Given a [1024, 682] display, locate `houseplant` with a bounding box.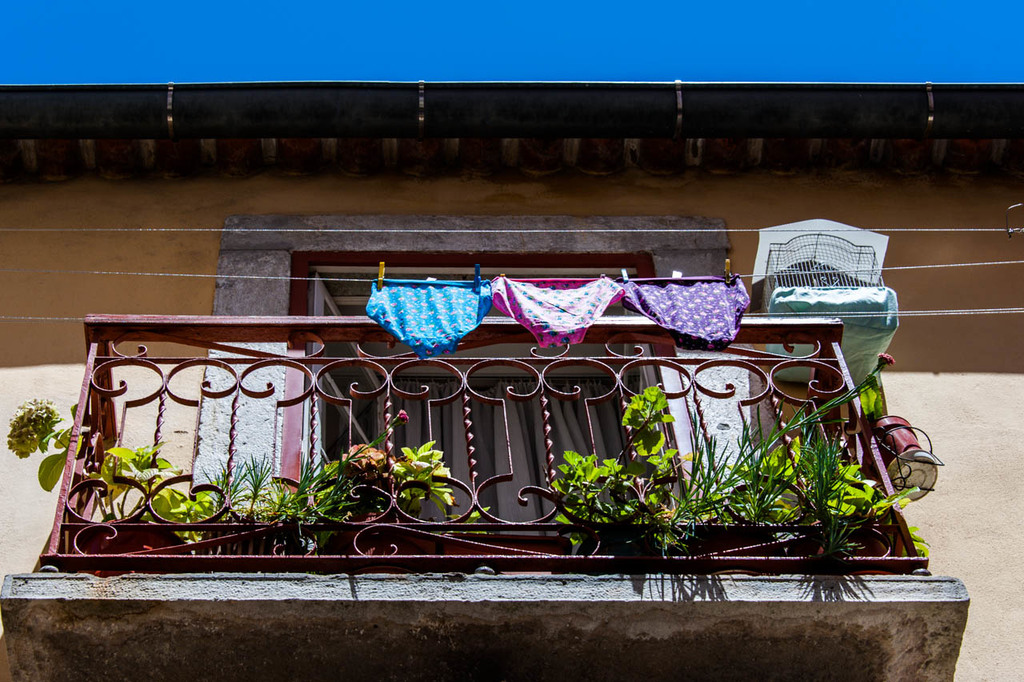
Located: rect(746, 441, 923, 610).
